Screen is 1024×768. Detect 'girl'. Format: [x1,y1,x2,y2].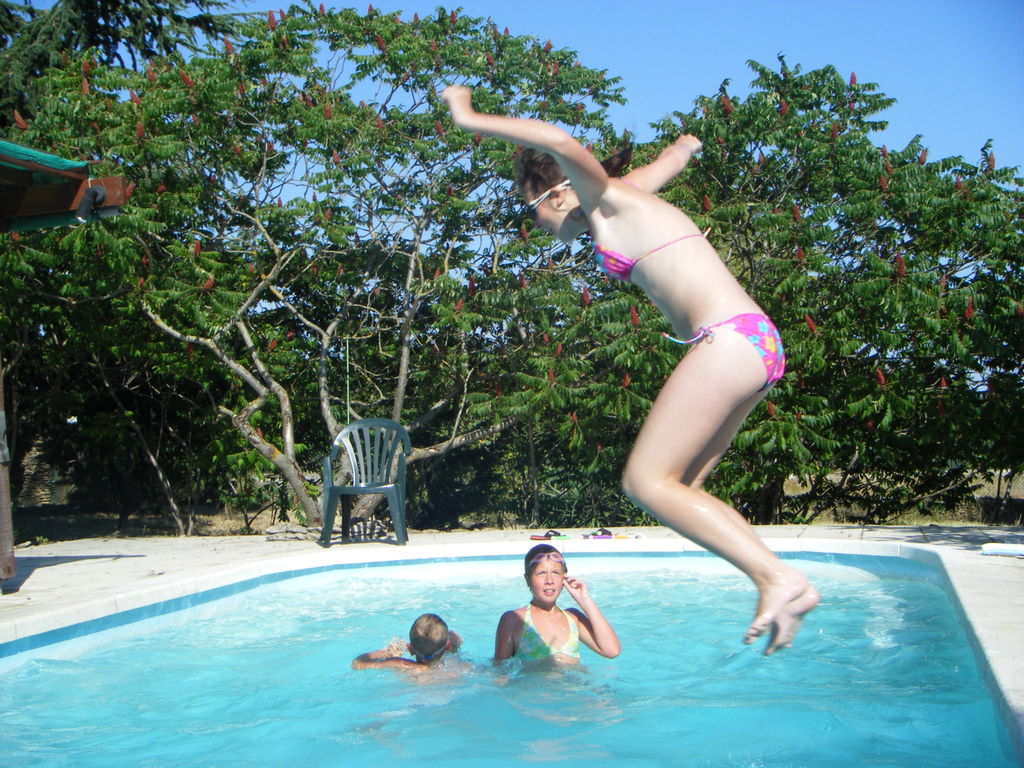
[493,543,620,666].
